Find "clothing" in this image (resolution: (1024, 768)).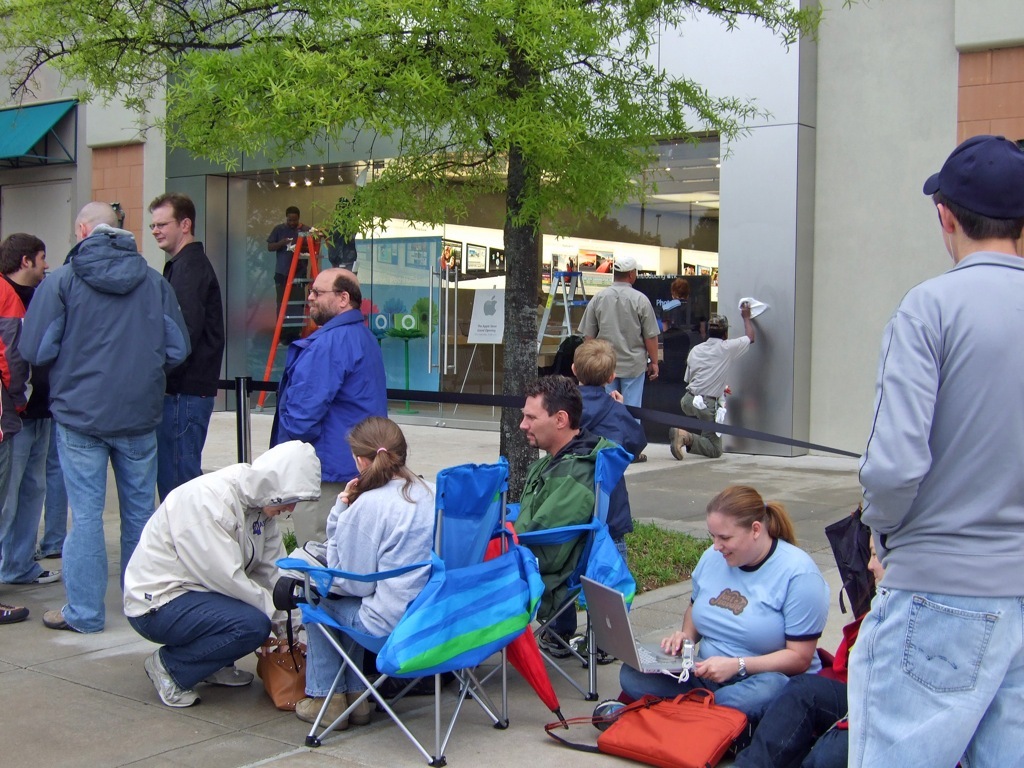
box(297, 477, 437, 695).
